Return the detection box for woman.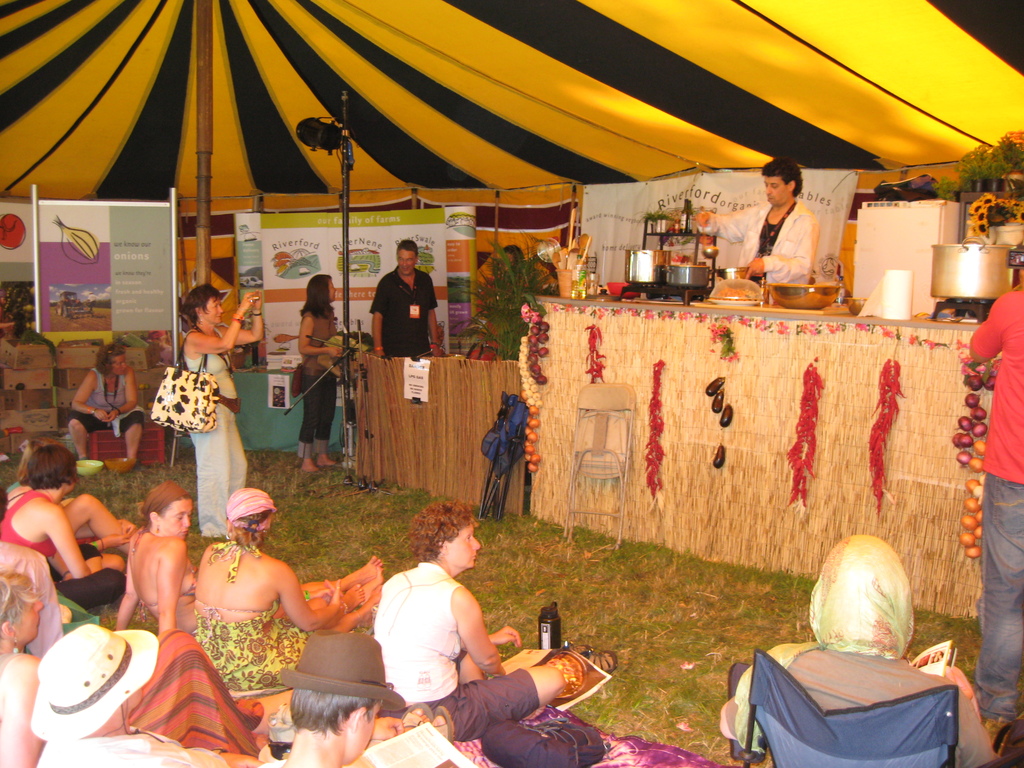
67,341,145,468.
